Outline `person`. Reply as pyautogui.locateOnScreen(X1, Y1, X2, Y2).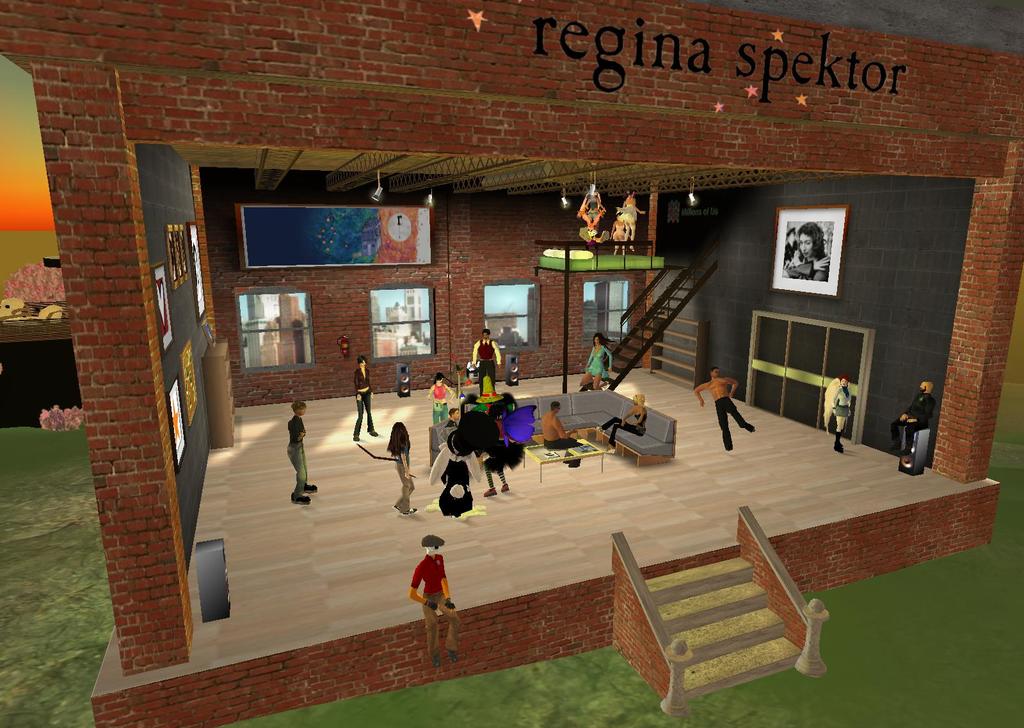
pyautogui.locateOnScreen(901, 374, 936, 457).
